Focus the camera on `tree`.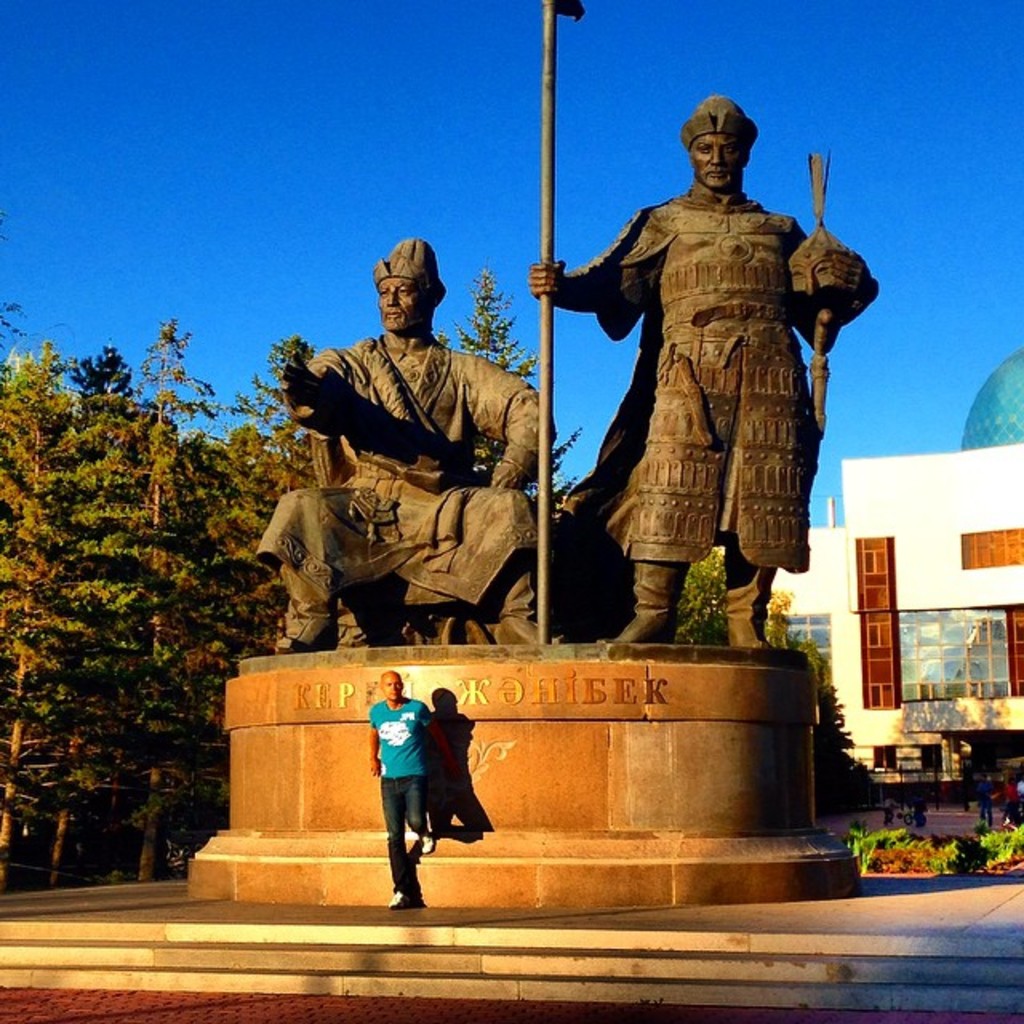
Focus region: l=142, t=323, r=341, b=843.
